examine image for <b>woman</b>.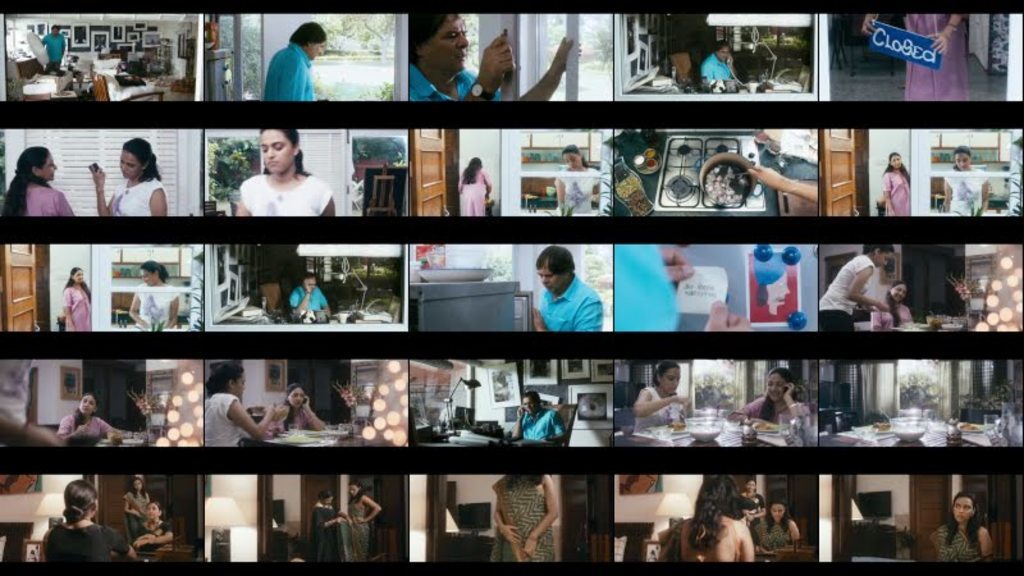
Examination result: (653, 479, 754, 567).
